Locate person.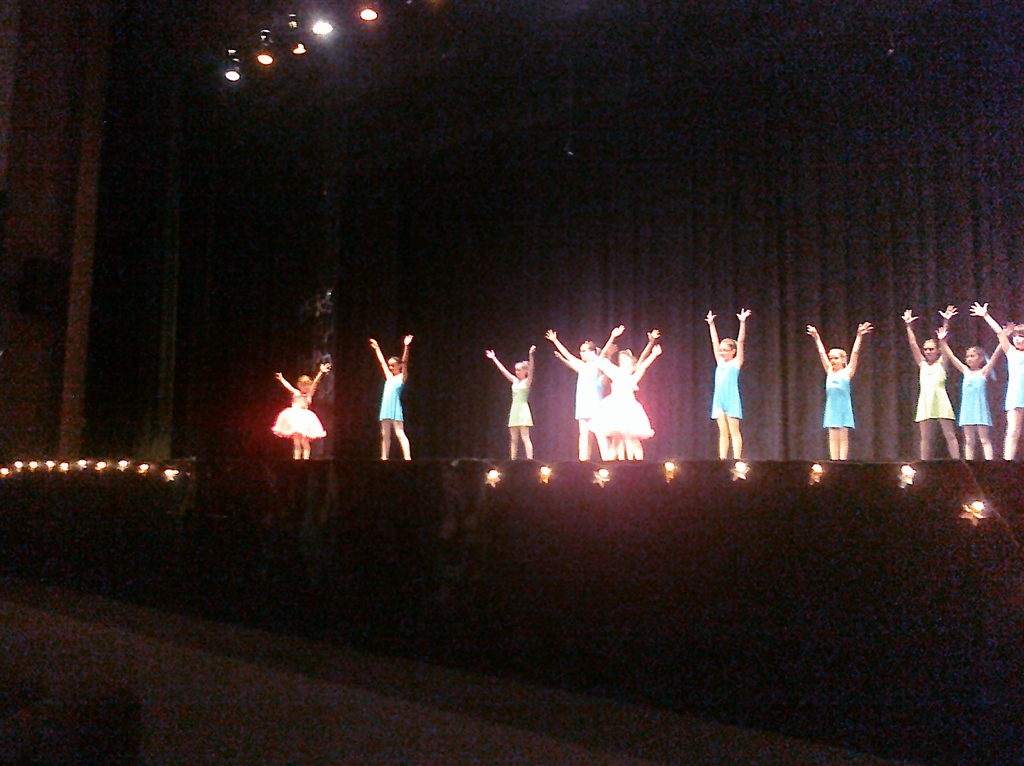
Bounding box: [363,326,419,469].
